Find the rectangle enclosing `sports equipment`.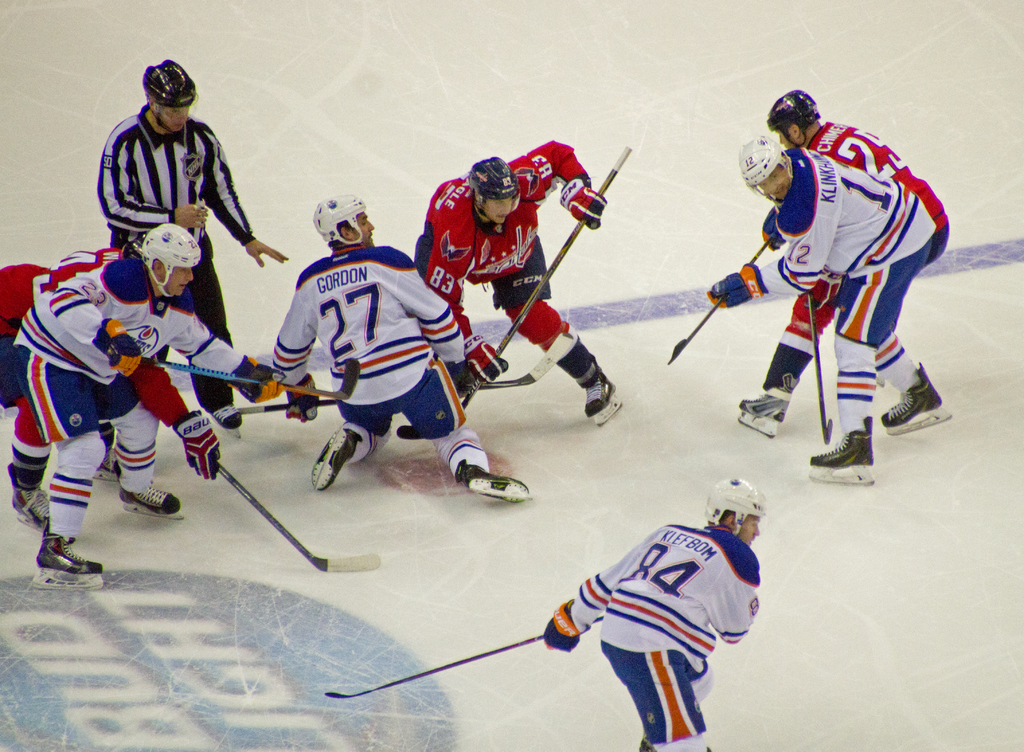
left=396, top=144, right=630, bottom=441.
